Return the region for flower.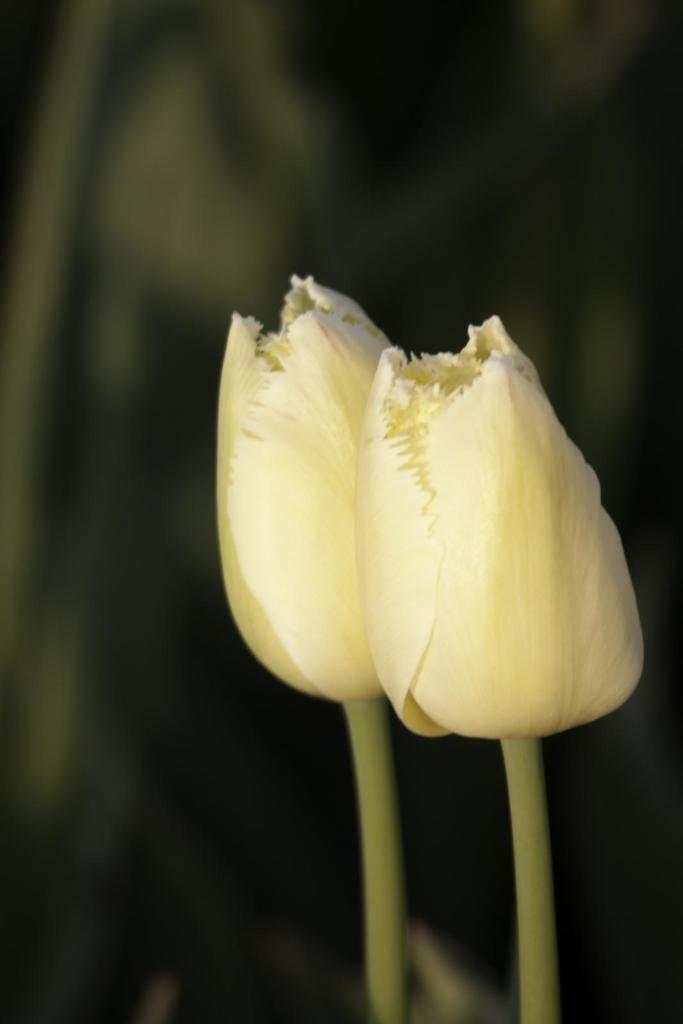
354,312,650,741.
